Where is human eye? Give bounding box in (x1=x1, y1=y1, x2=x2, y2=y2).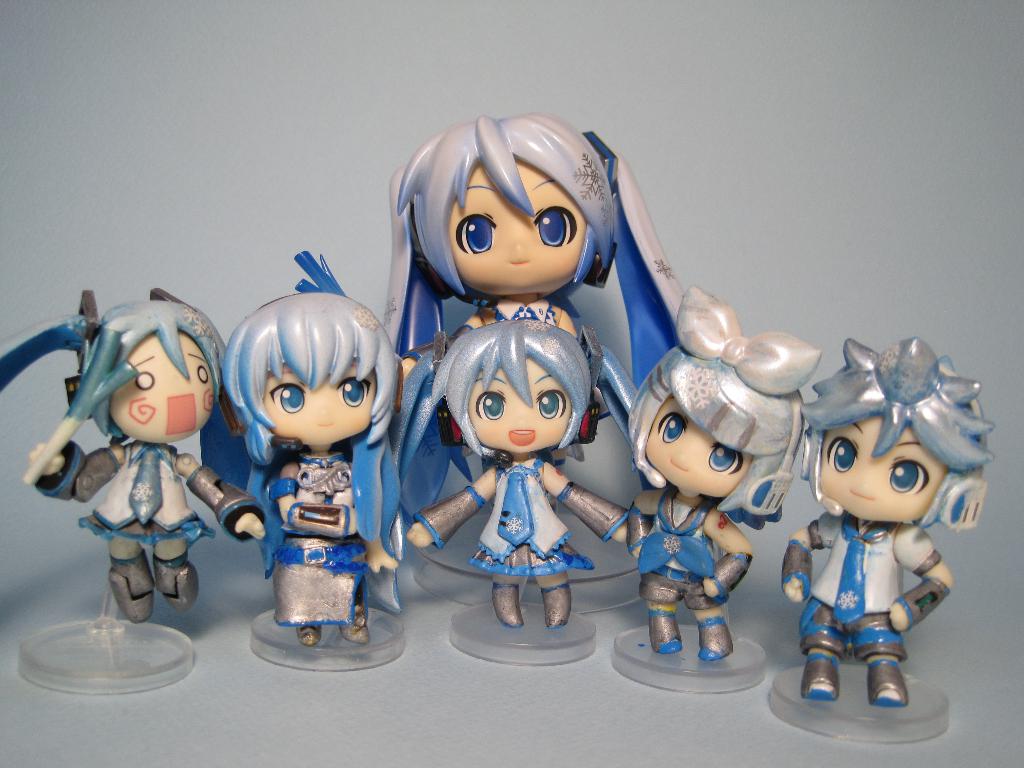
(x1=535, y1=204, x2=568, y2=248).
